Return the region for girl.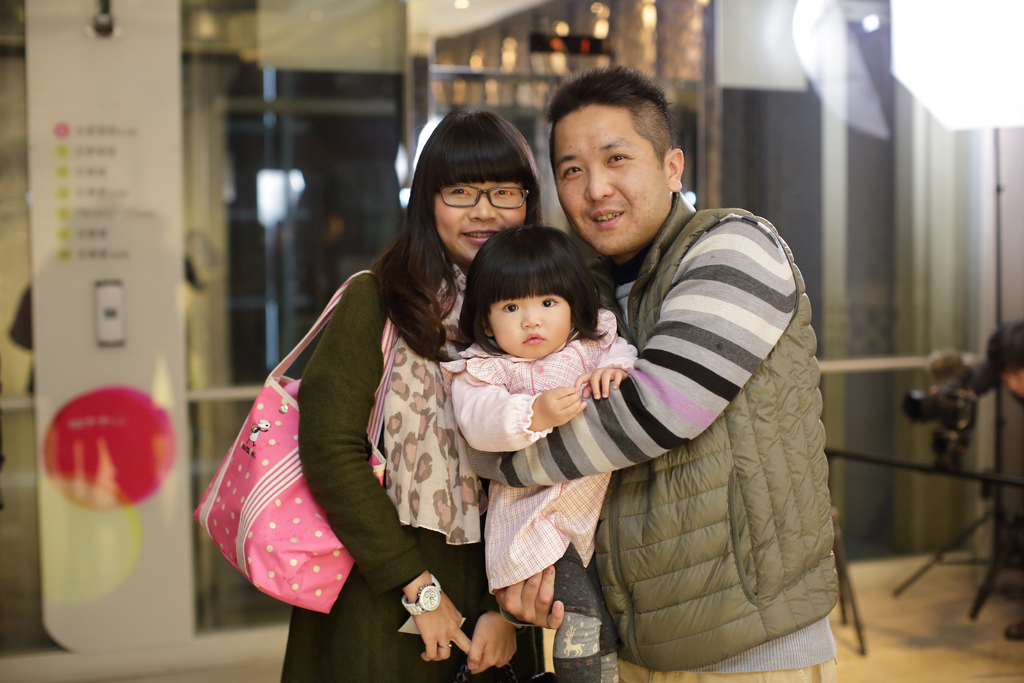
[x1=438, y1=222, x2=636, y2=682].
